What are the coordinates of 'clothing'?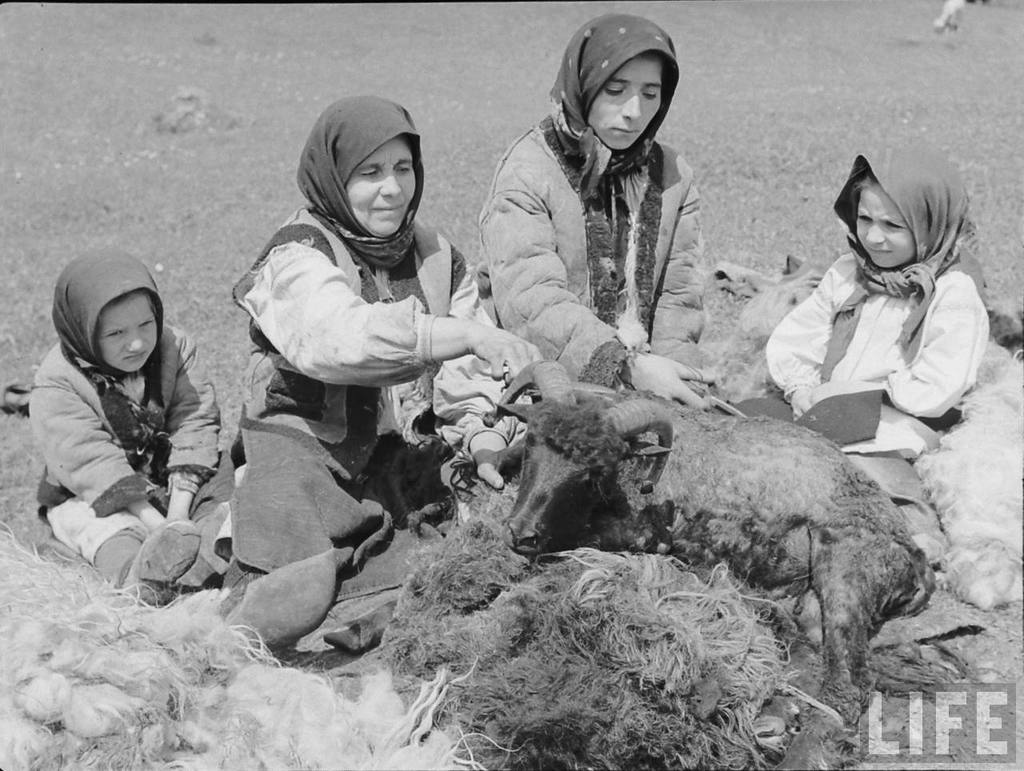
crop(22, 273, 216, 594).
